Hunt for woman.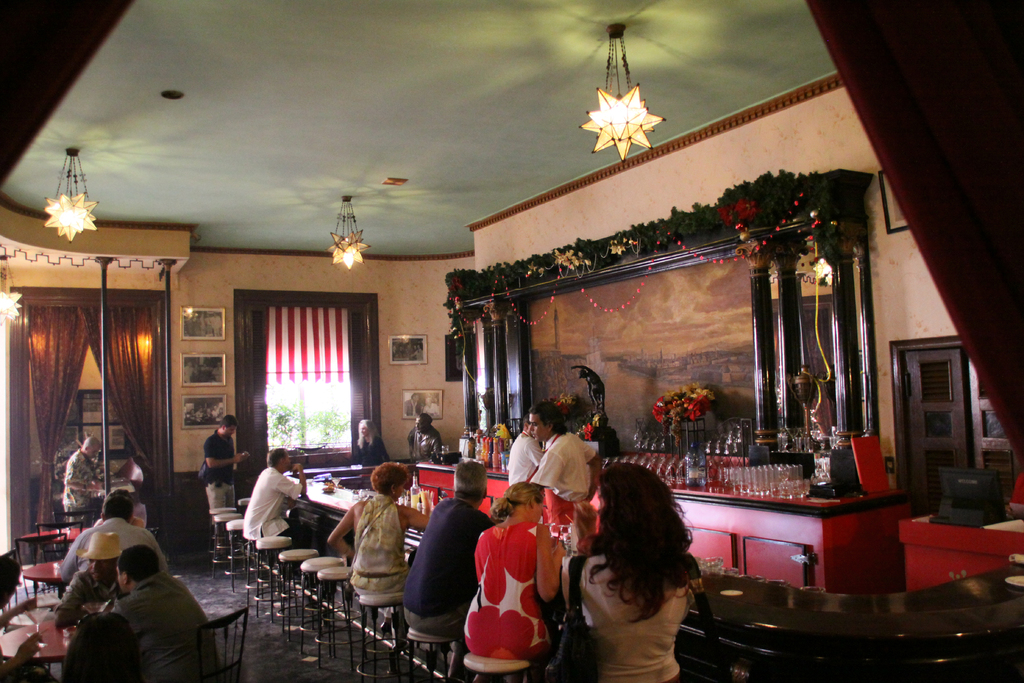
Hunted down at Rect(460, 479, 568, 668).
